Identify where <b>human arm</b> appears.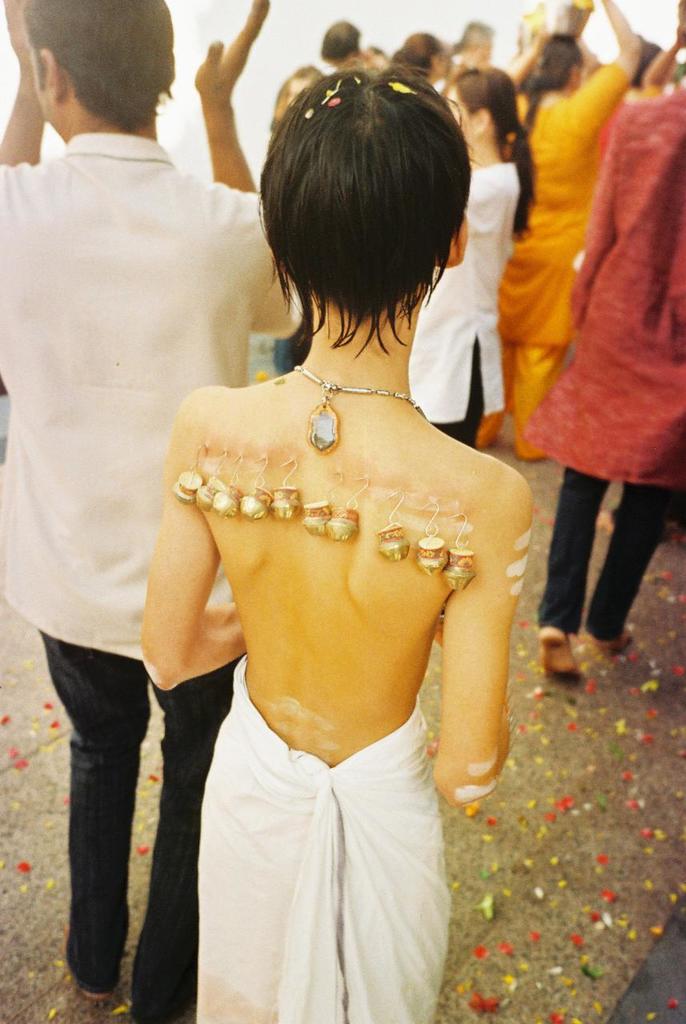
Appears at pyautogui.locateOnScreen(565, 97, 639, 324).
